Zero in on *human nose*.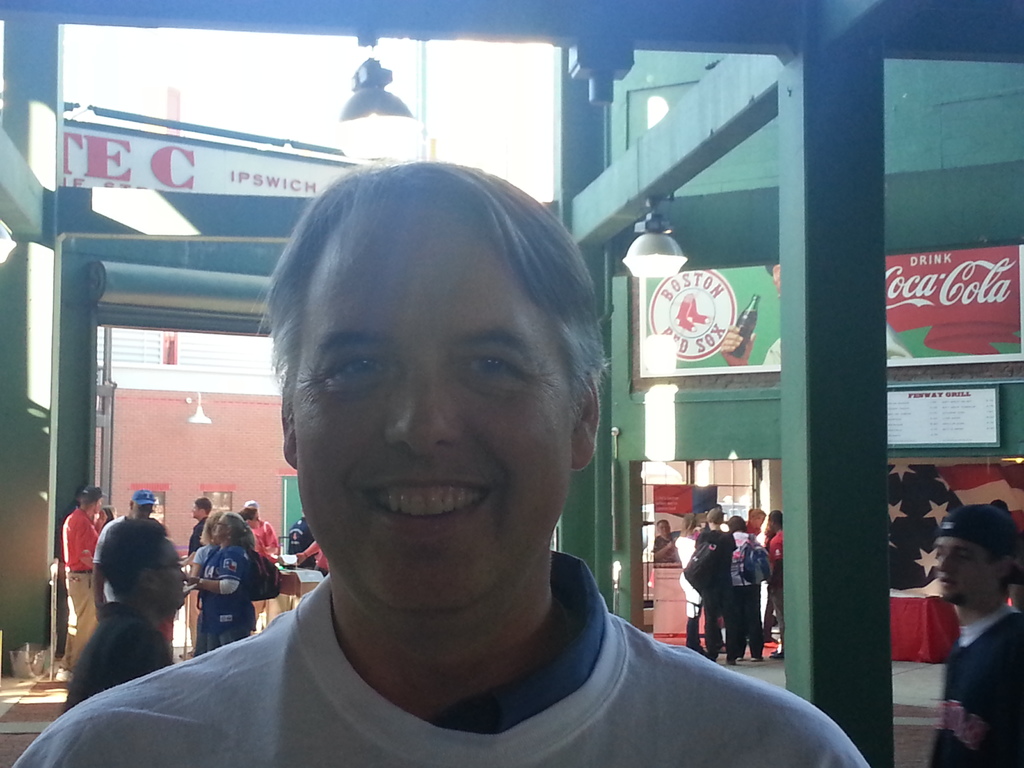
Zeroed in: detection(386, 365, 465, 451).
